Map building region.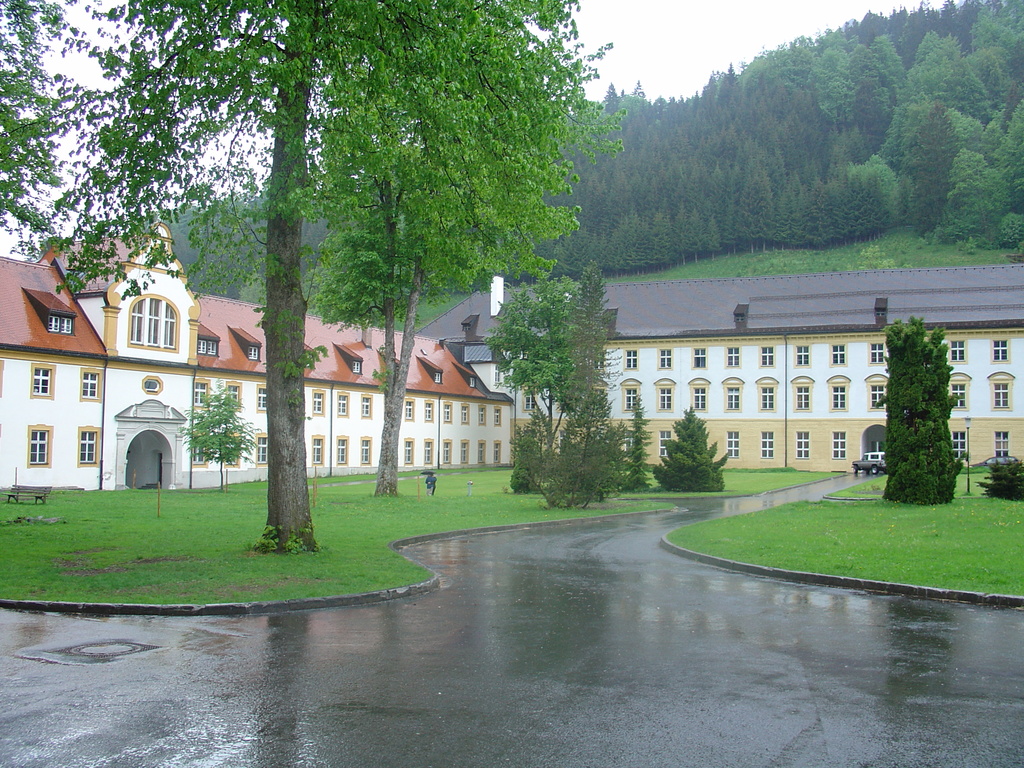
Mapped to (0, 216, 515, 491).
